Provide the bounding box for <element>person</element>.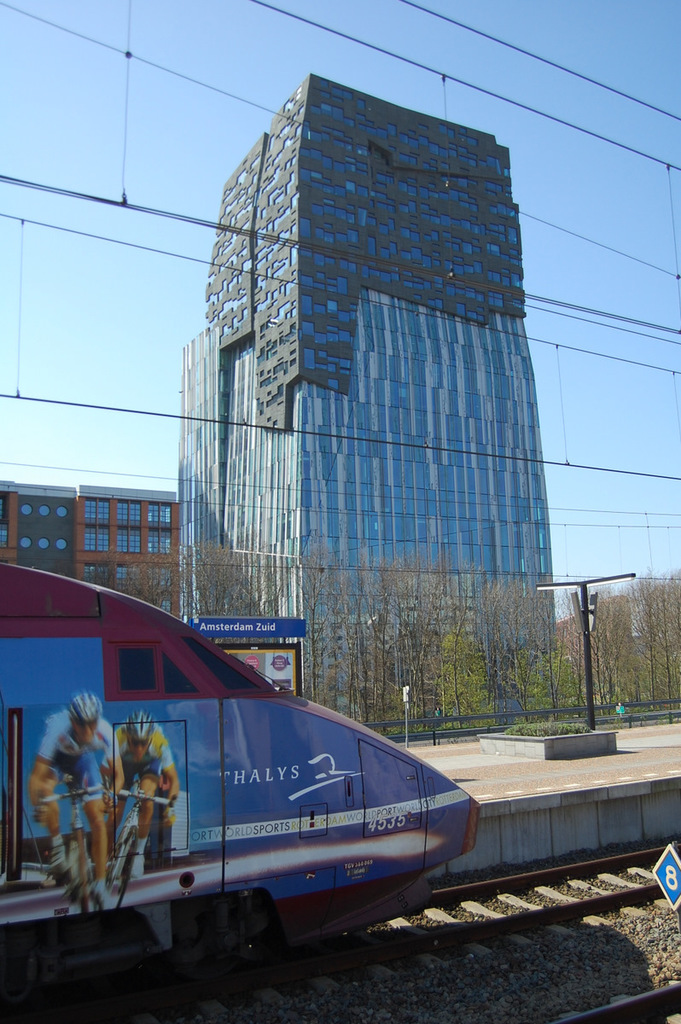
<bbox>38, 698, 115, 931</bbox>.
